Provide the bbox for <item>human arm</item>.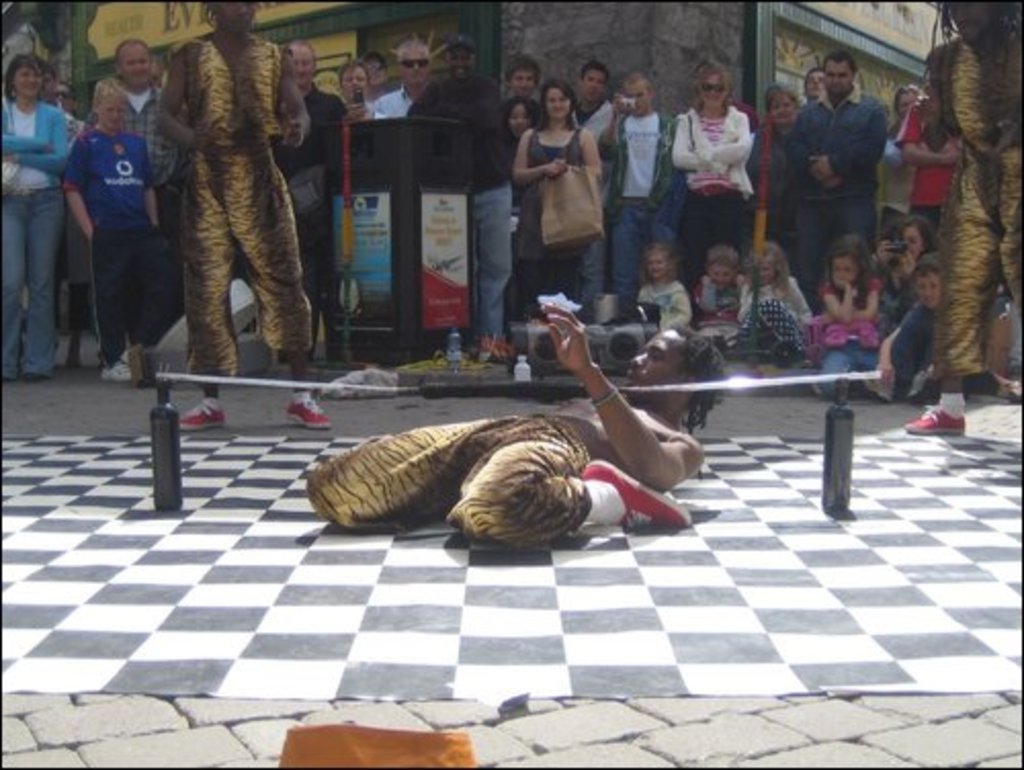
<box>782,104,840,190</box>.
